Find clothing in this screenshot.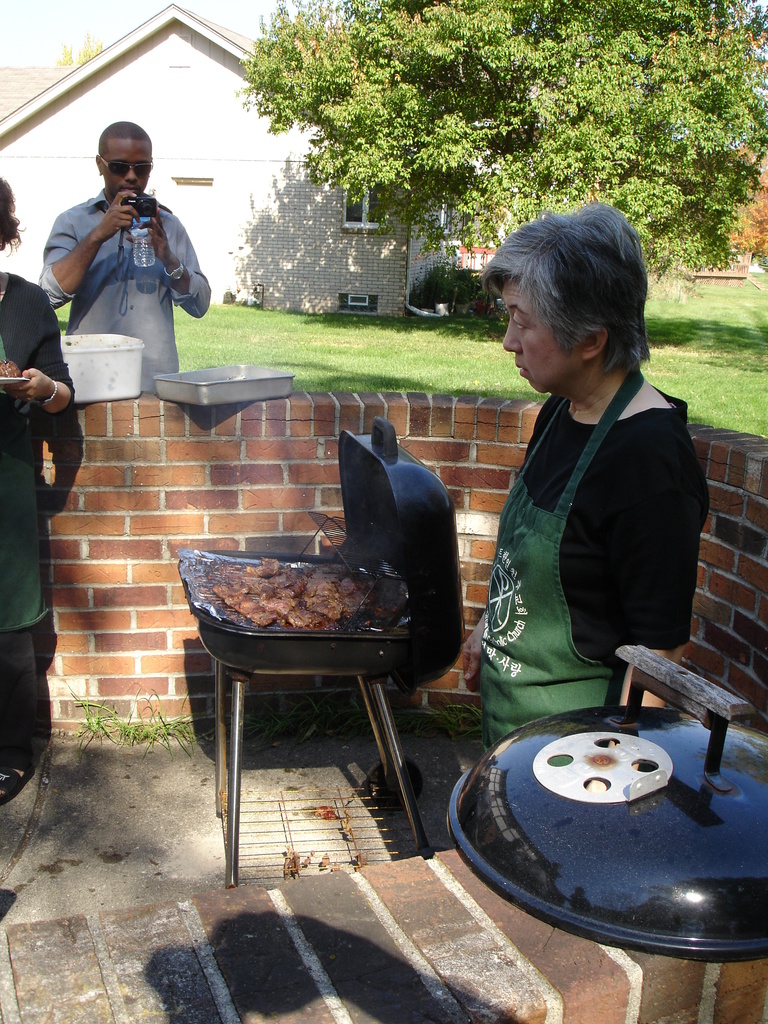
The bounding box for clothing is pyautogui.locateOnScreen(0, 272, 74, 772).
